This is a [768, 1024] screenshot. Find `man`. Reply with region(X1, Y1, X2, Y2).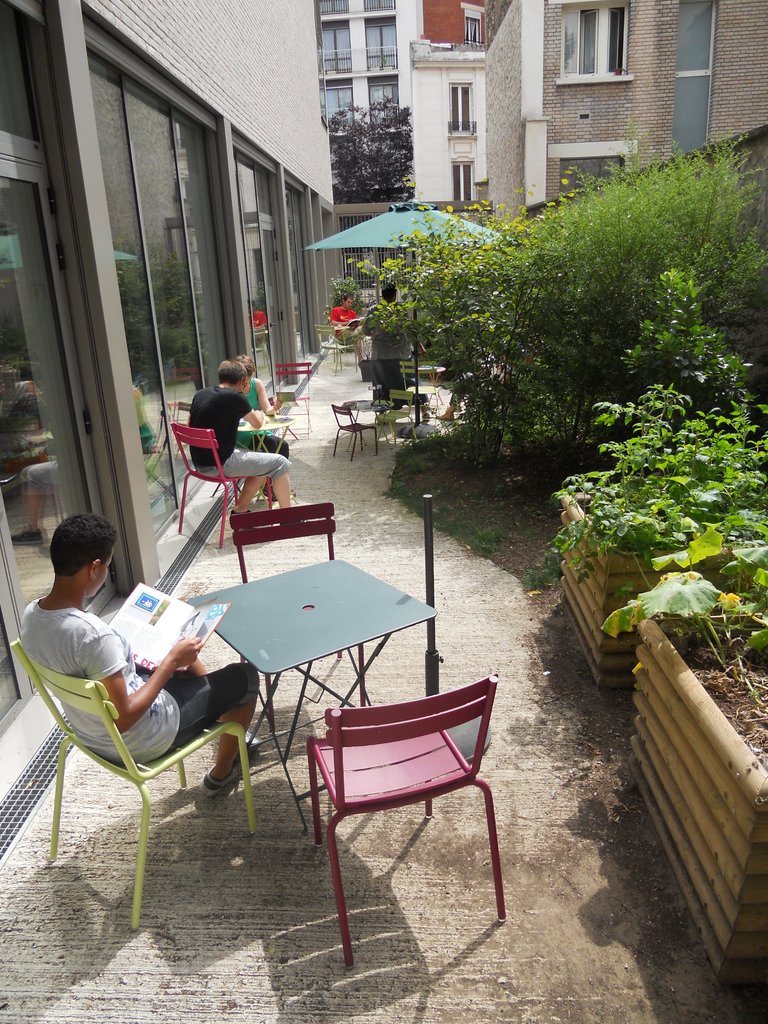
region(13, 513, 266, 797).
